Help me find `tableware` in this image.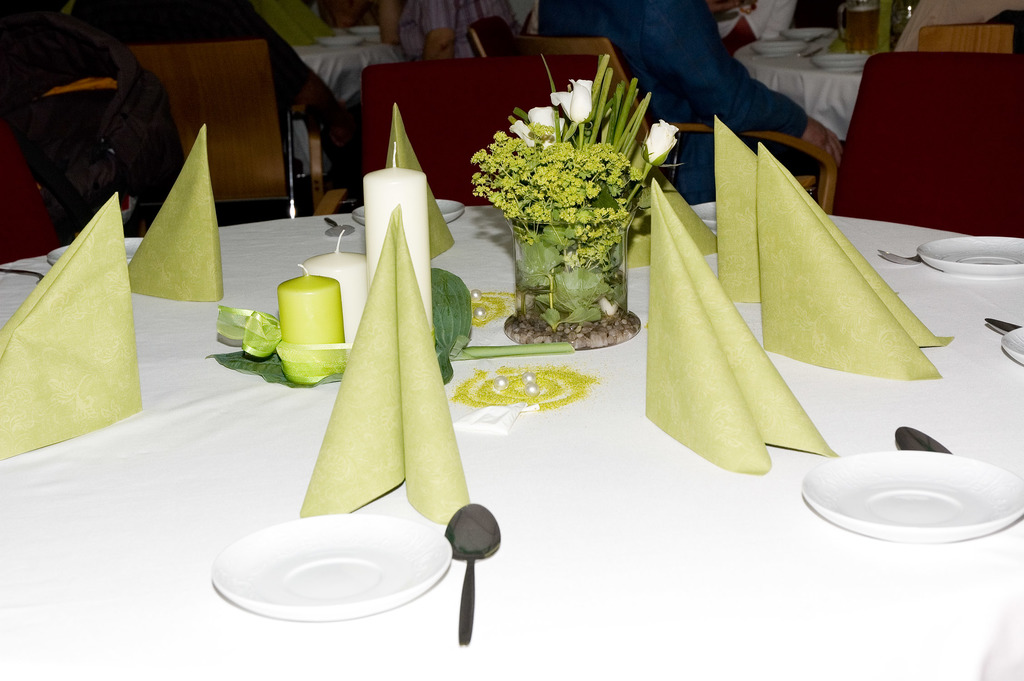
Found it: locate(1000, 325, 1023, 369).
